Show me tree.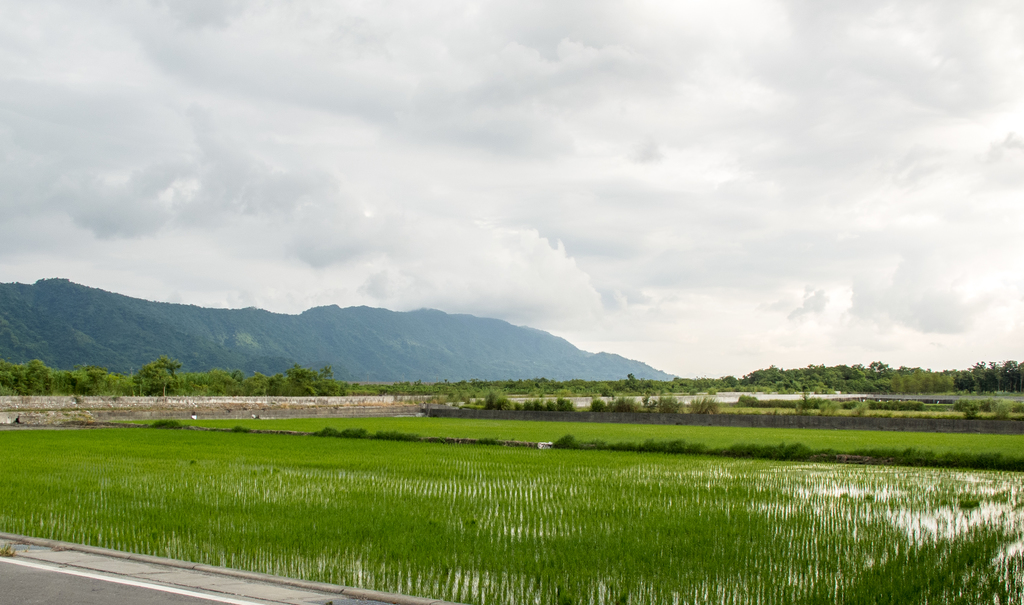
tree is here: {"left": 136, "top": 353, "right": 185, "bottom": 398}.
